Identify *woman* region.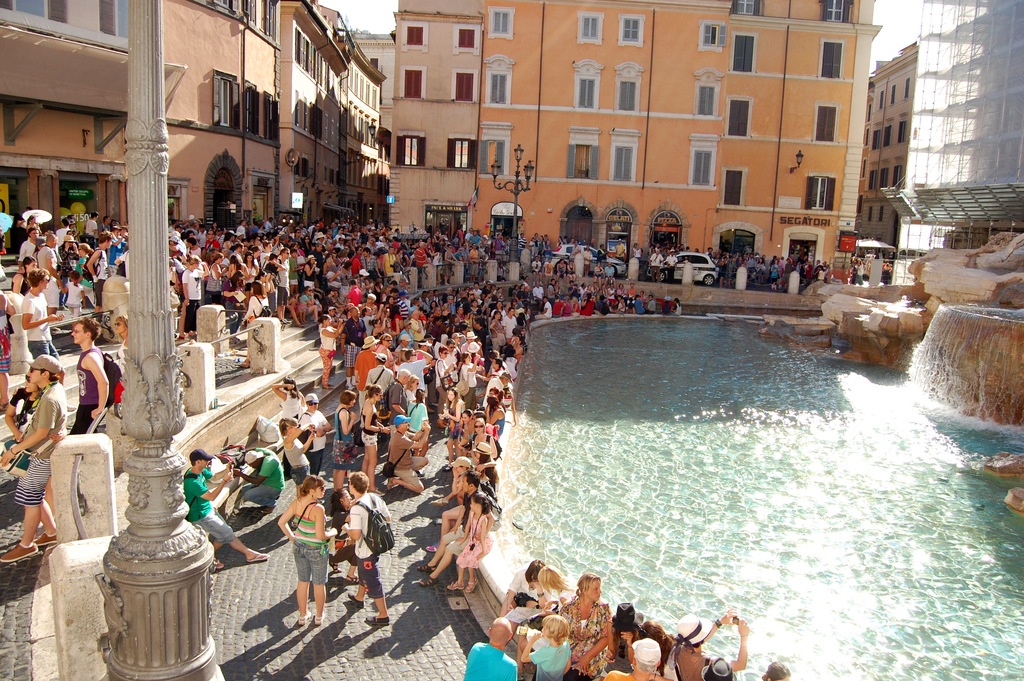
Region: l=24, t=211, r=42, b=231.
